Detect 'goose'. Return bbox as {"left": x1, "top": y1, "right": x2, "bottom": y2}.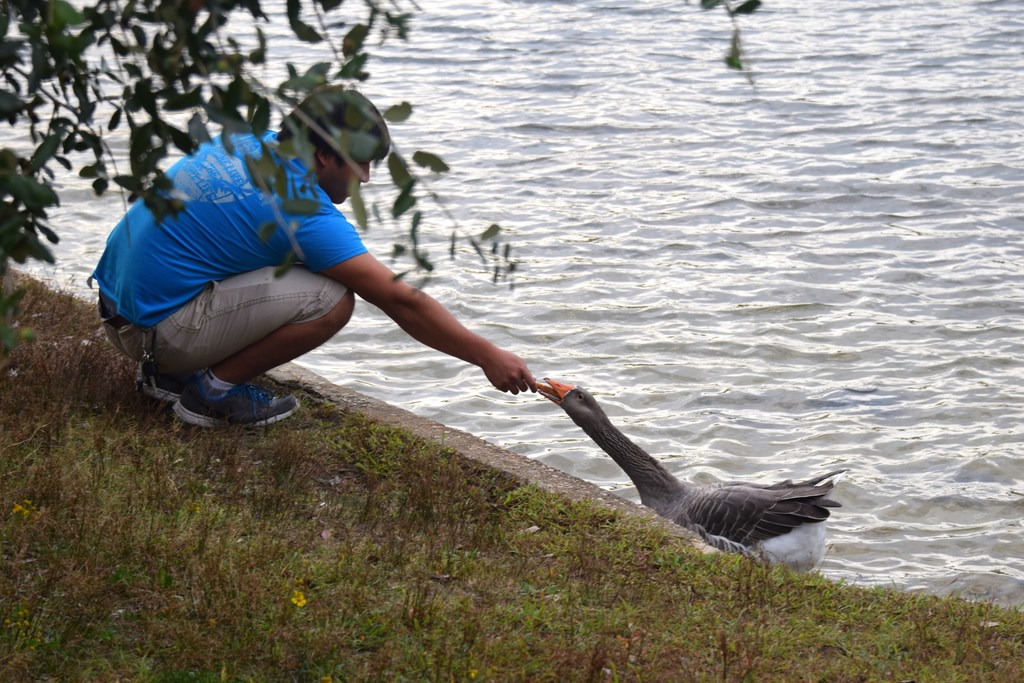
{"left": 530, "top": 374, "right": 840, "bottom": 570}.
